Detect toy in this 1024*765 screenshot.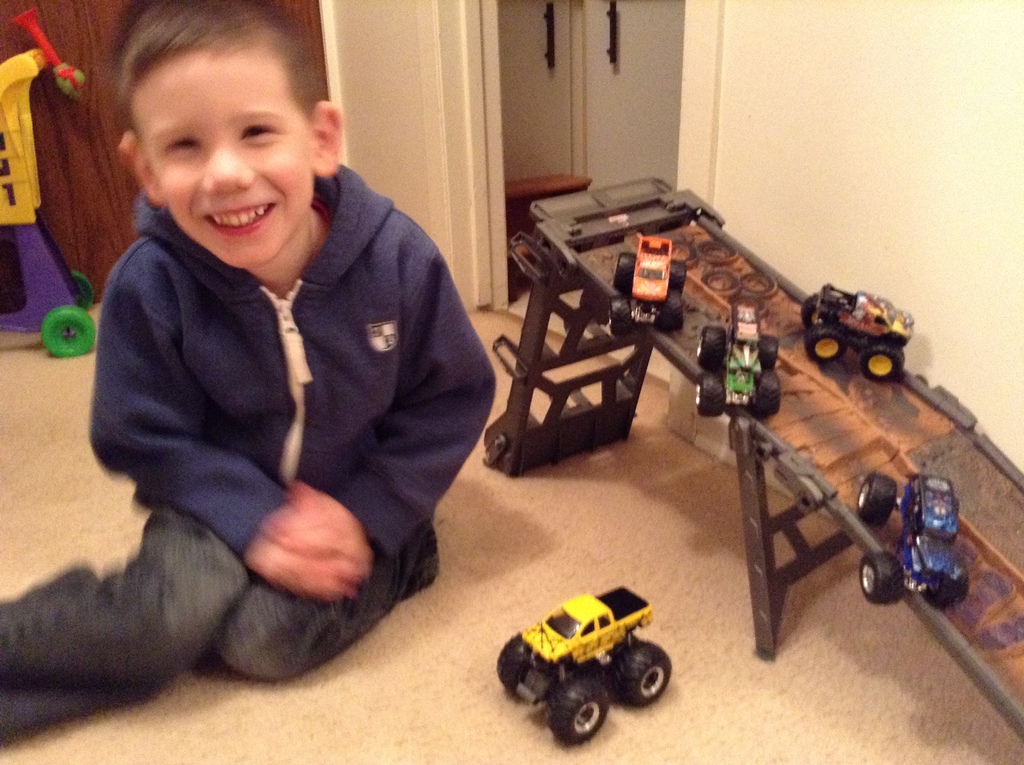
Detection: <region>854, 476, 973, 603</region>.
